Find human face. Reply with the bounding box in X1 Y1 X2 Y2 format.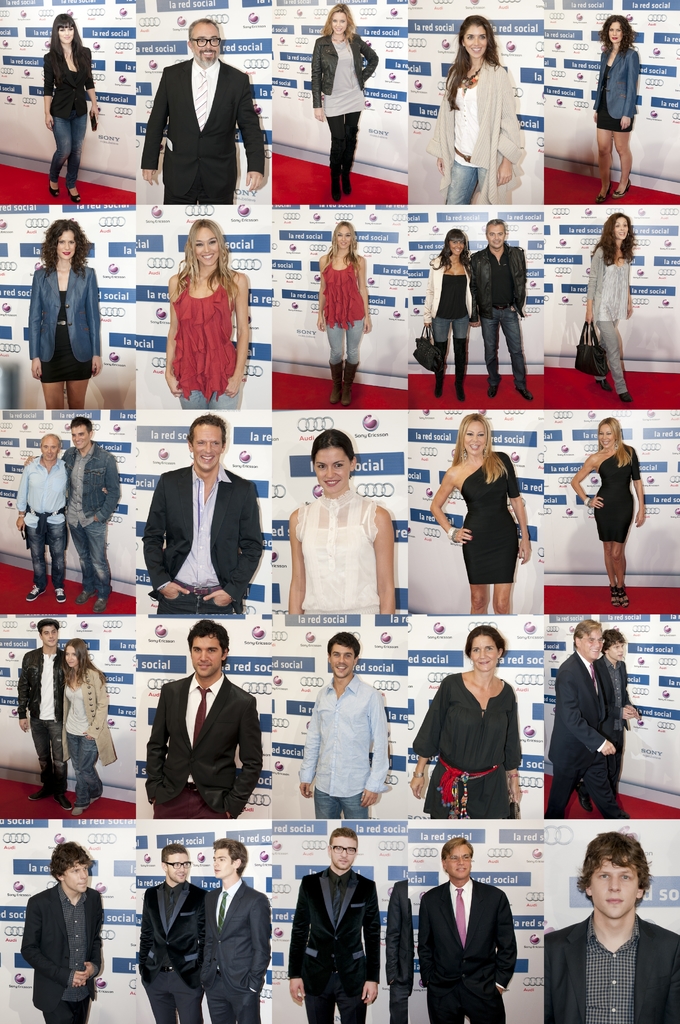
605 643 623 665.
